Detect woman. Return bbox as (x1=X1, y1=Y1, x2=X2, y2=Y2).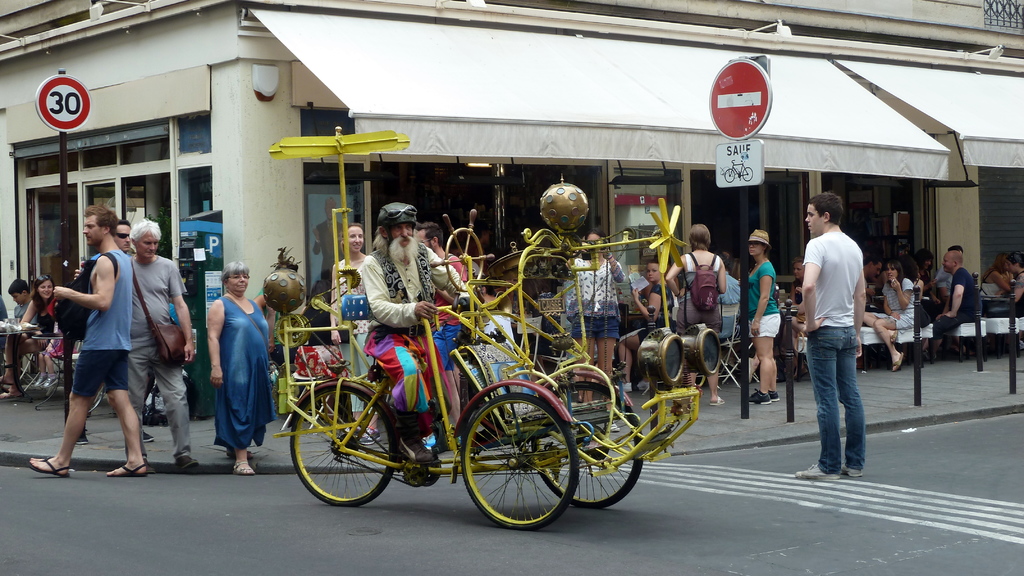
(x1=863, y1=259, x2=915, y2=374).
